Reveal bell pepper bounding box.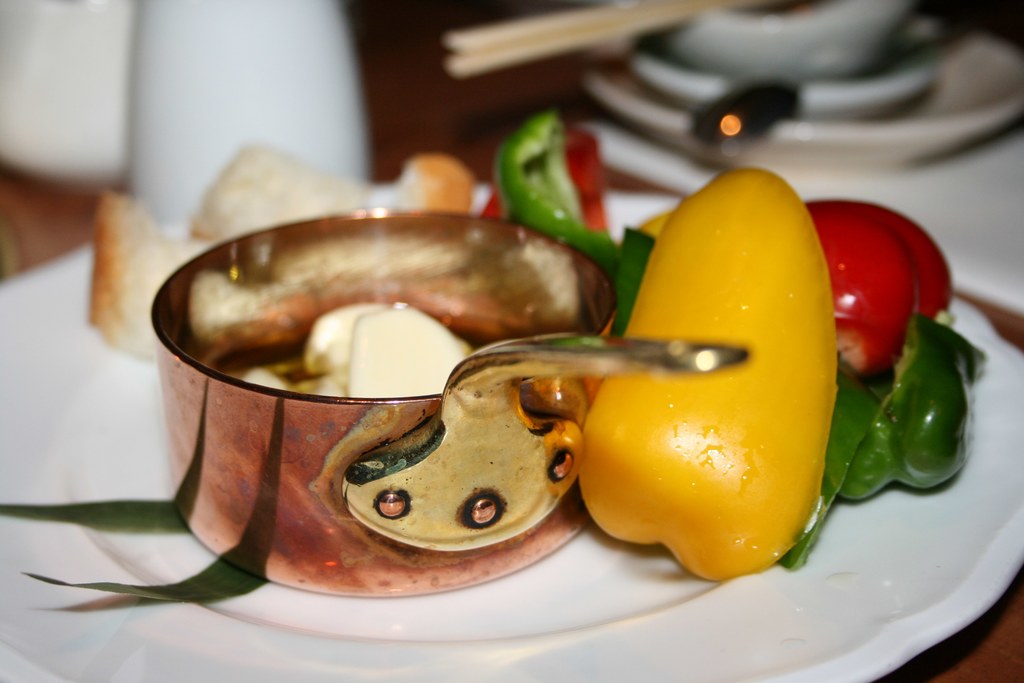
Revealed: l=494, t=111, r=618, b=263.
